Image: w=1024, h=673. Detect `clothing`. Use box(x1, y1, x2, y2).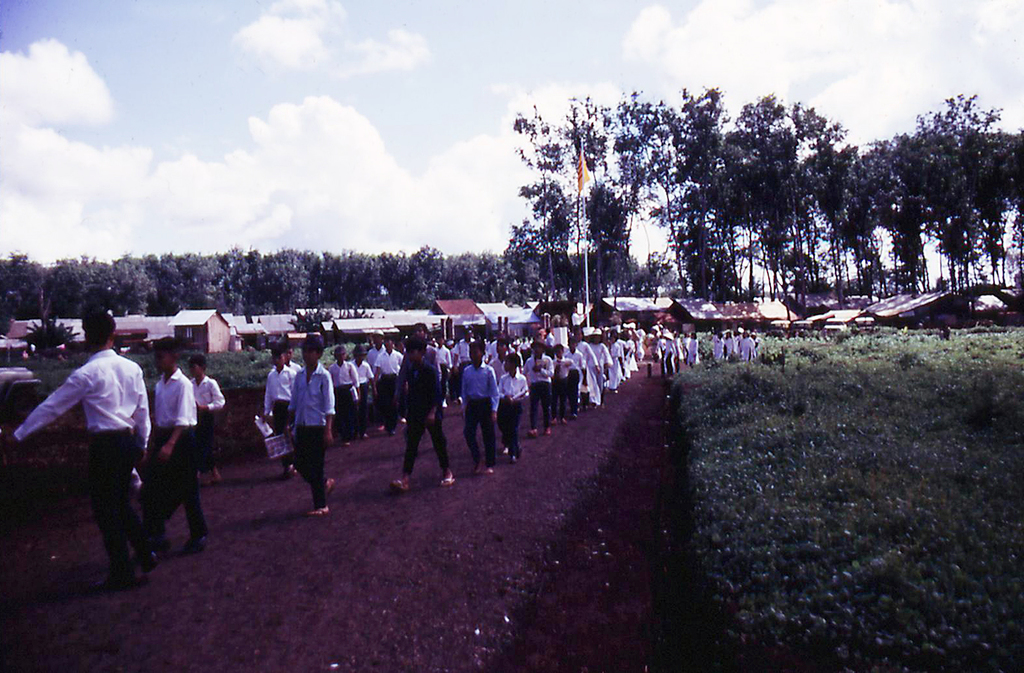
box(658, 325, 701, 375).
